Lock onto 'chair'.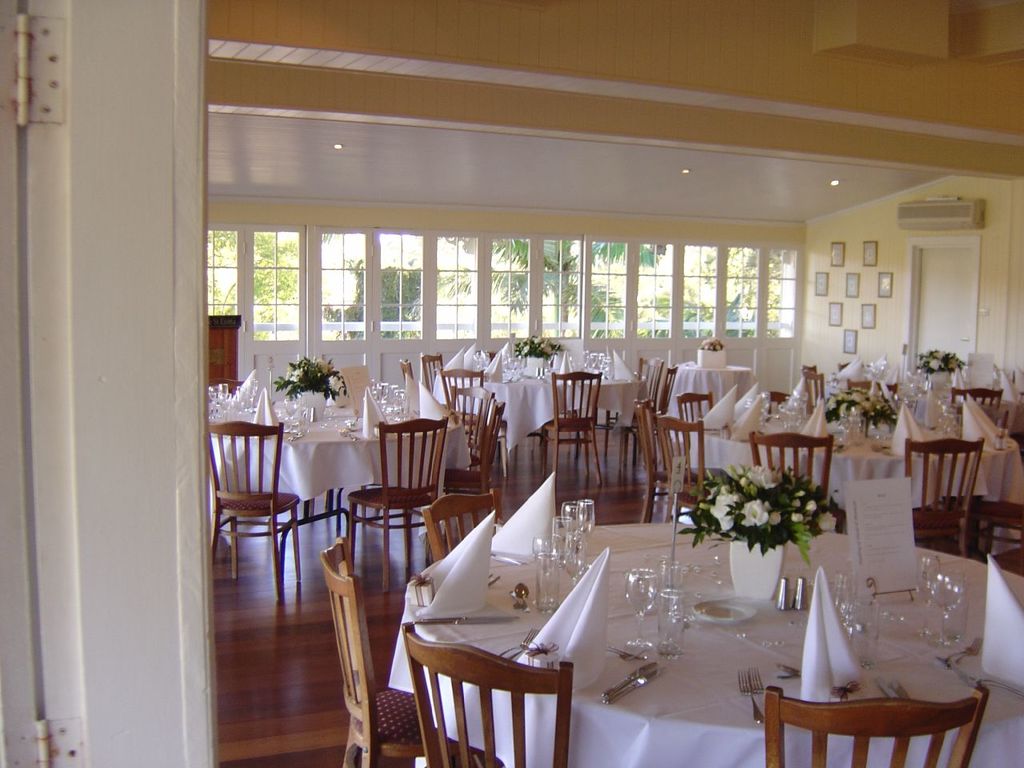
Locked: box=[410, 618, 572, 767].
